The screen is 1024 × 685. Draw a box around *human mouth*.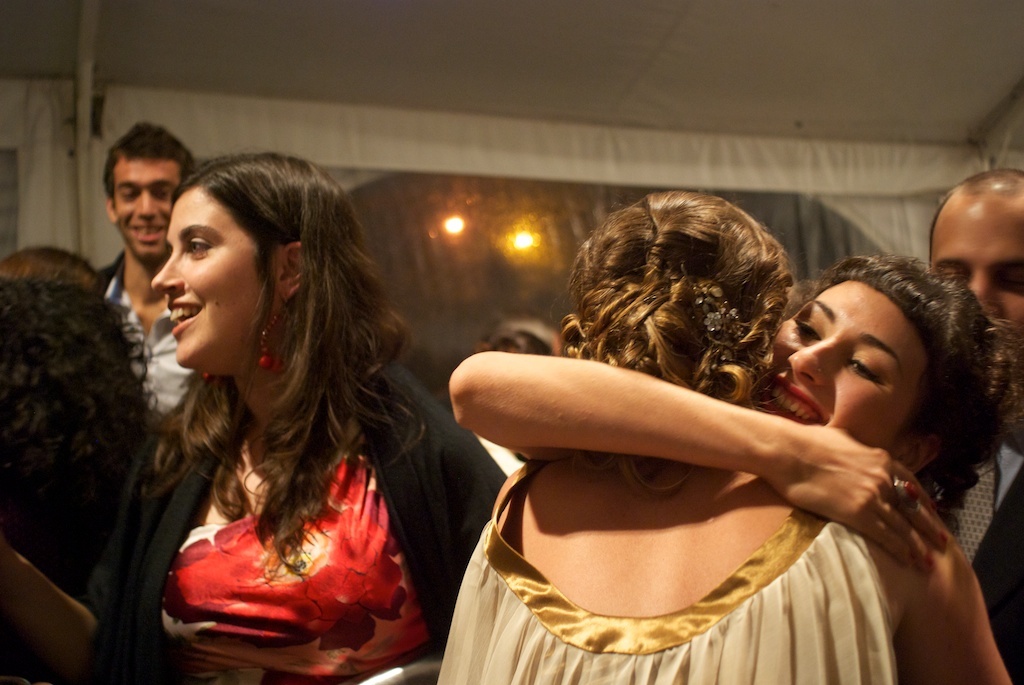
[766,378,829,428].
